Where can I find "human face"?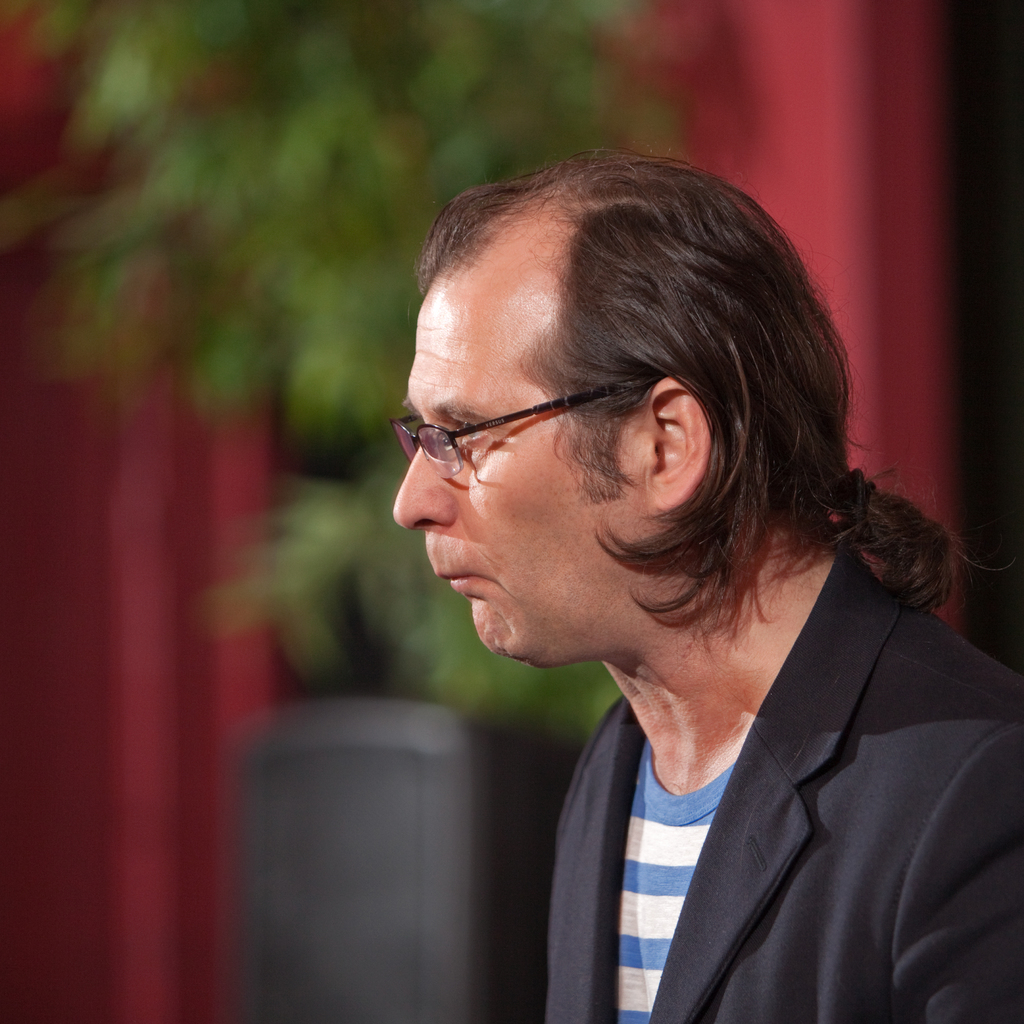
You can find it at rect(386, 260, 655, 659).
